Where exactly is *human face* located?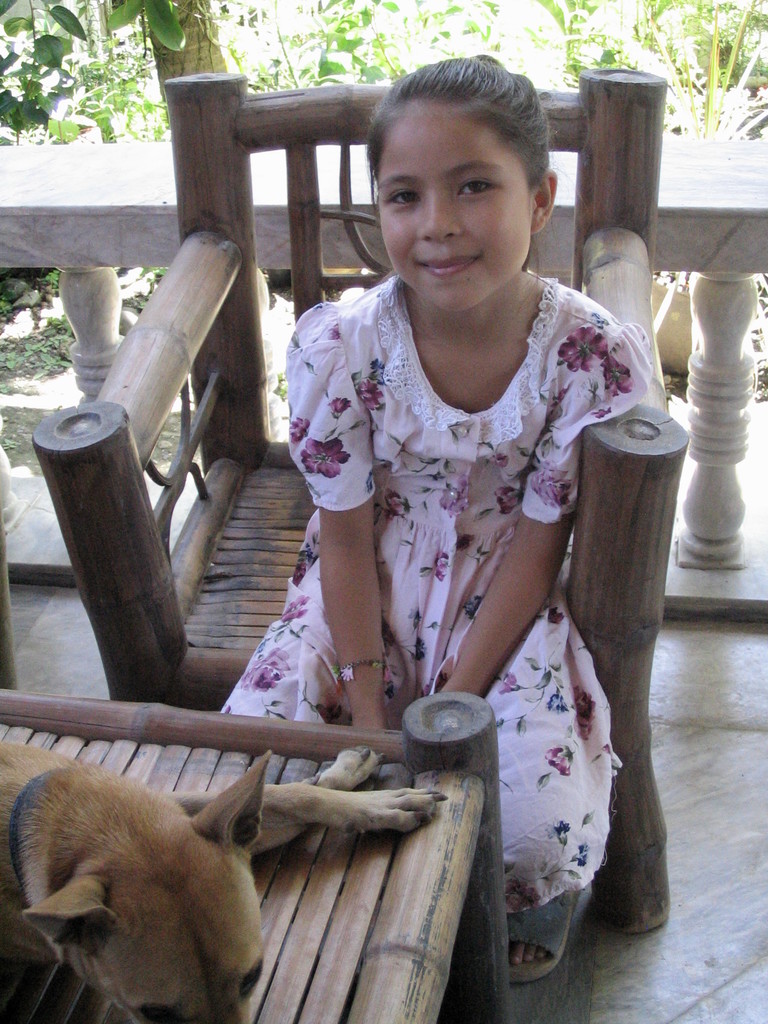
Its bounding box is (left=374, top=111, right=529, bottom=312).
